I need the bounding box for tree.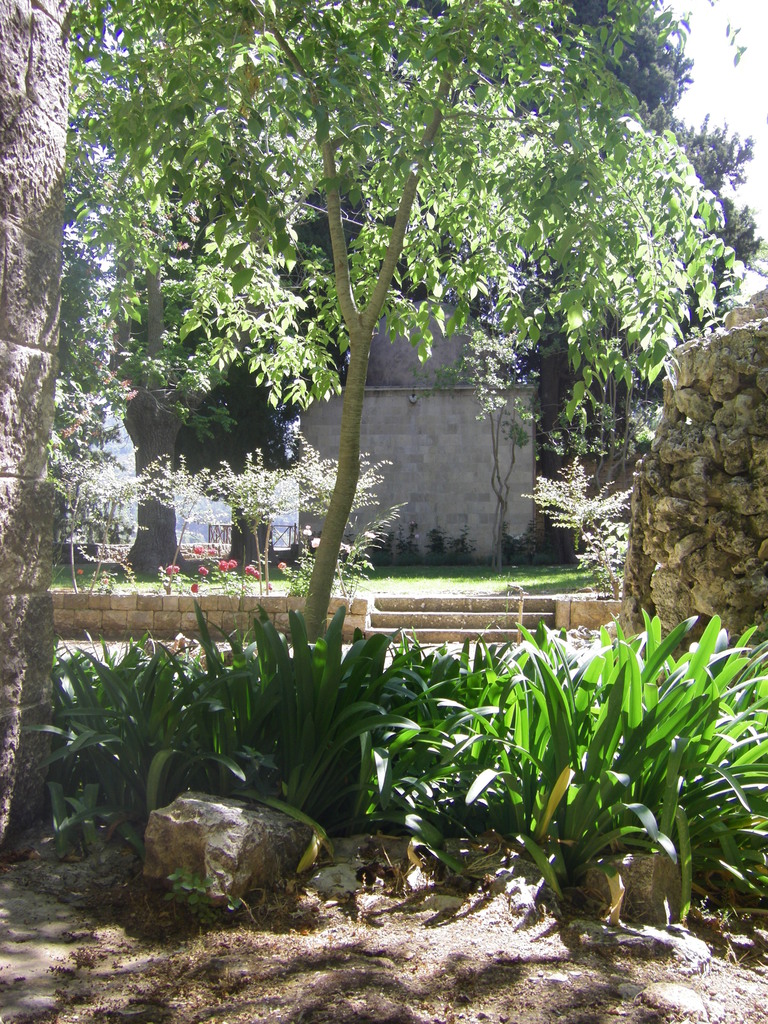
Here it is: (42, 13, 751, 638).
